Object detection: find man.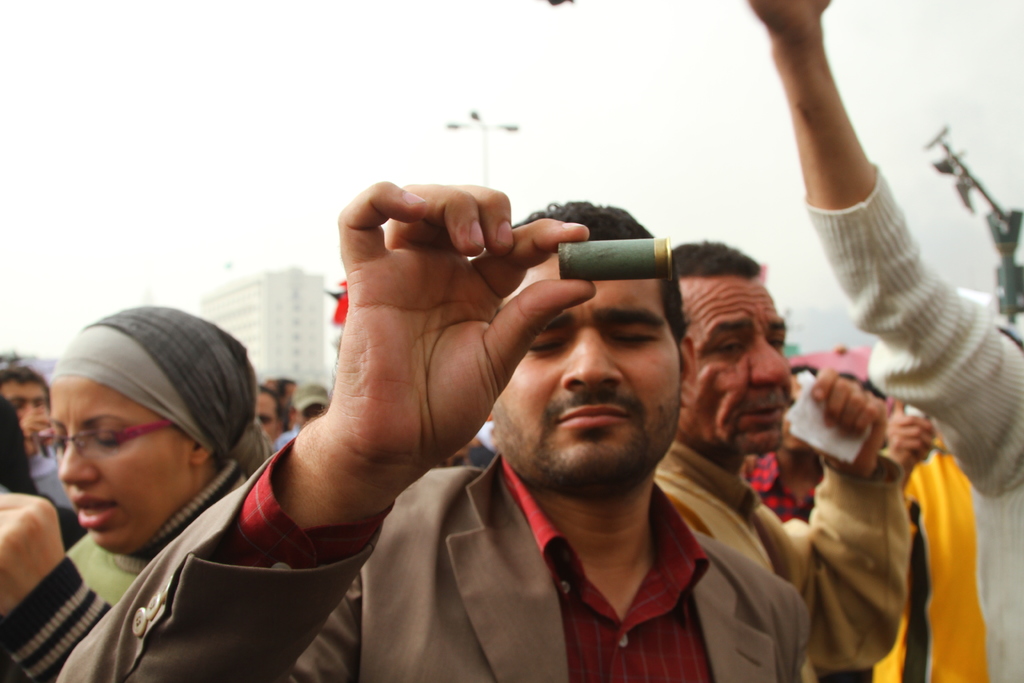
(x1=644, y1=238, x2=911, y2=682).
